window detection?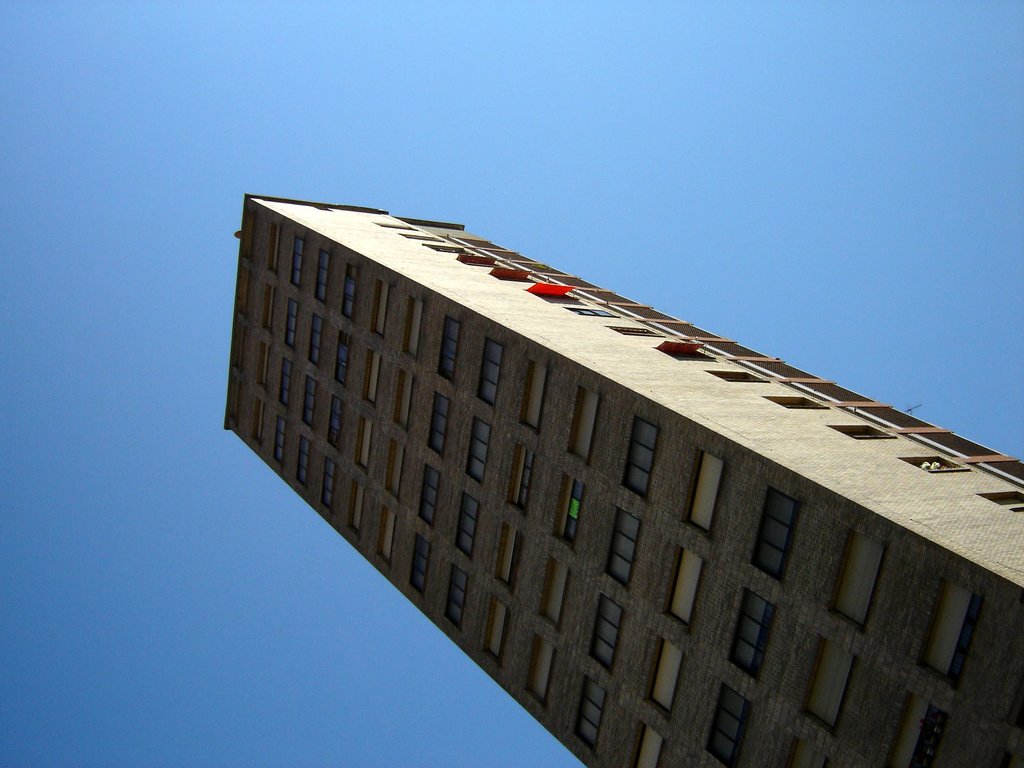
box=[422, 241, 470, 254]
